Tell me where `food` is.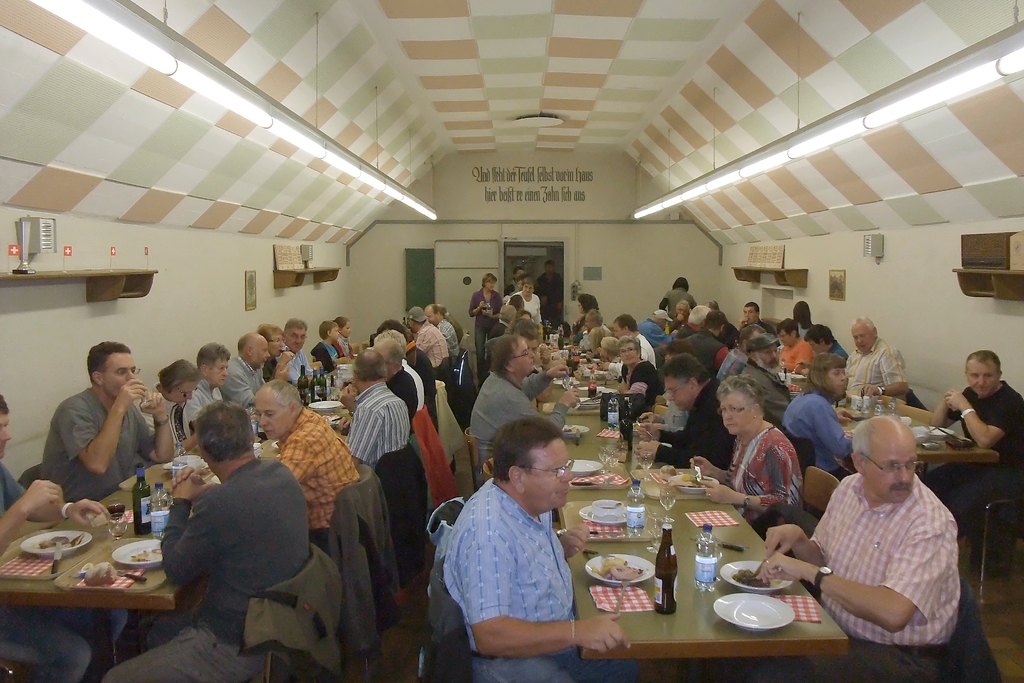
`food` is at <bbox>34, 532, 85, 550</bbox>.
